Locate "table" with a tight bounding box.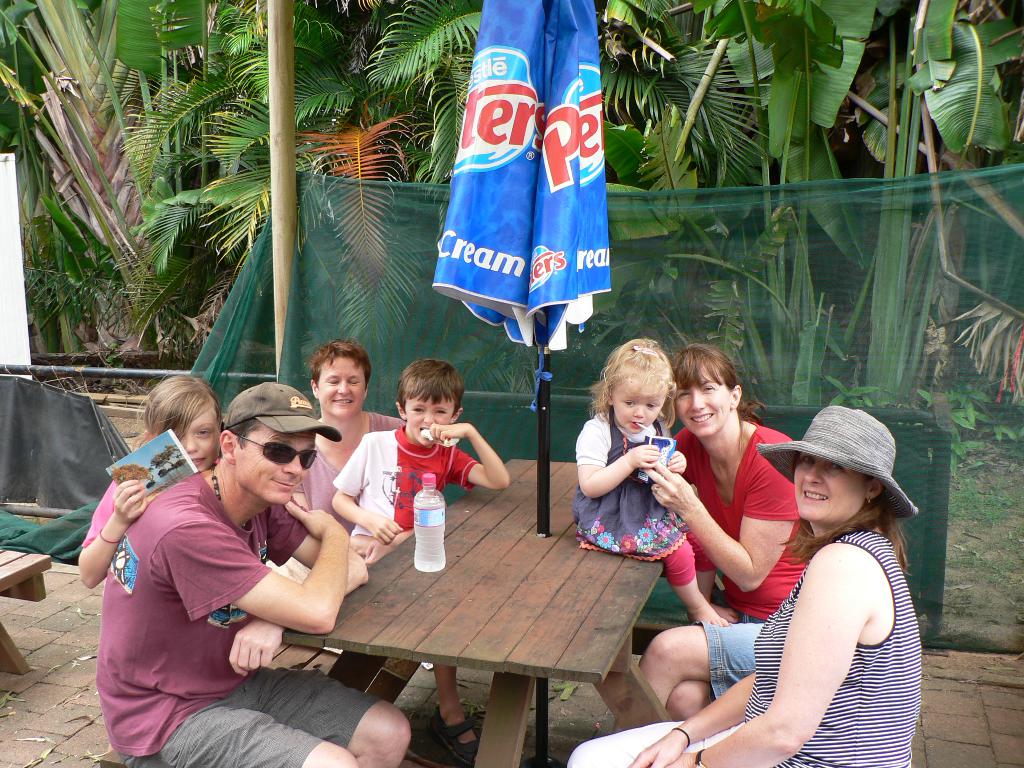
248,449,670,767.
